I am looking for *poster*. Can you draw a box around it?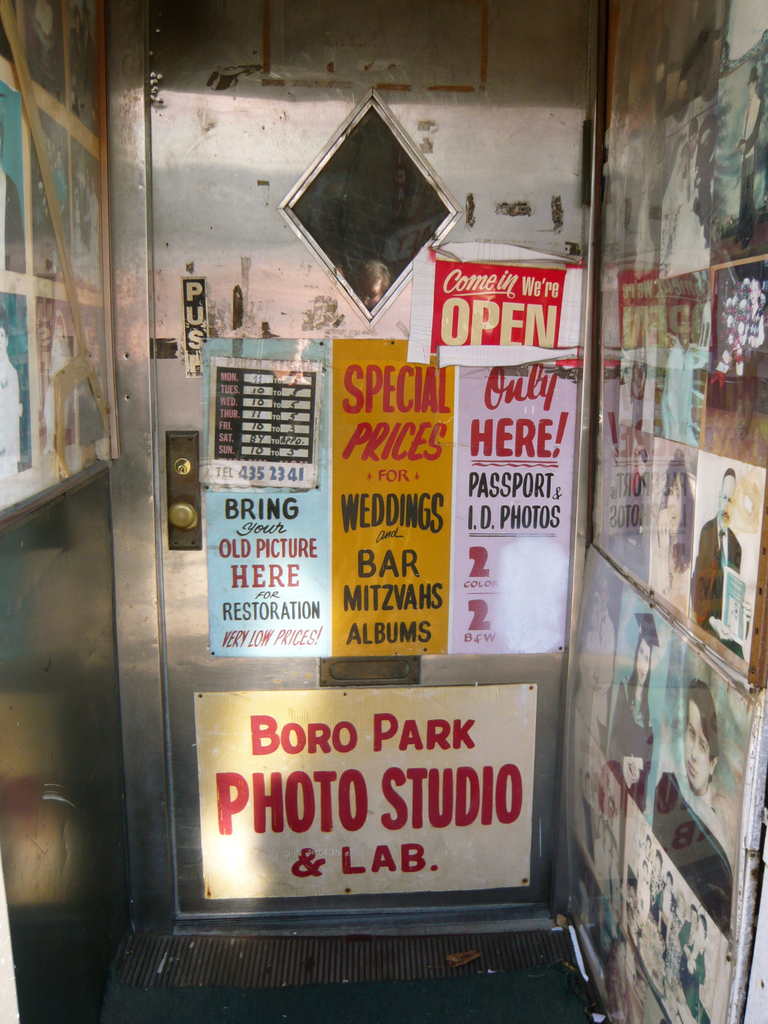
Sure, the bounding box is x1=409 y1=239 x2=586 y2=357.
